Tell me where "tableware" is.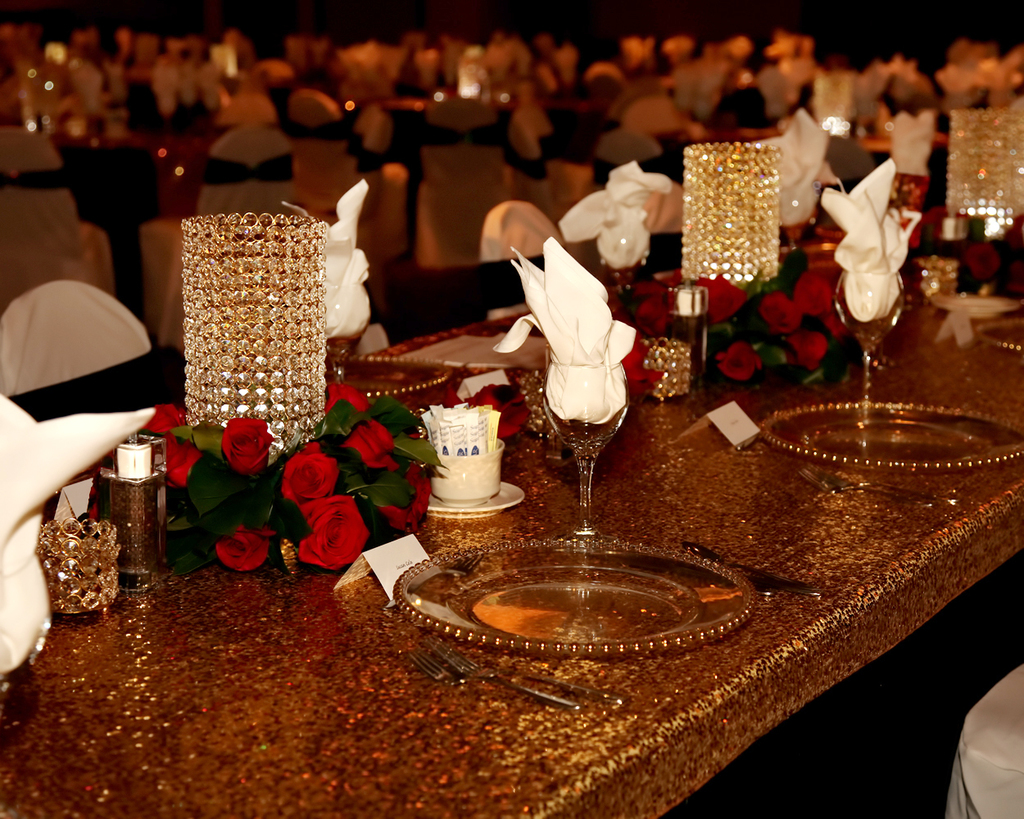
"tableware" is at left=932, top=292, right=1023, bottom=323.
